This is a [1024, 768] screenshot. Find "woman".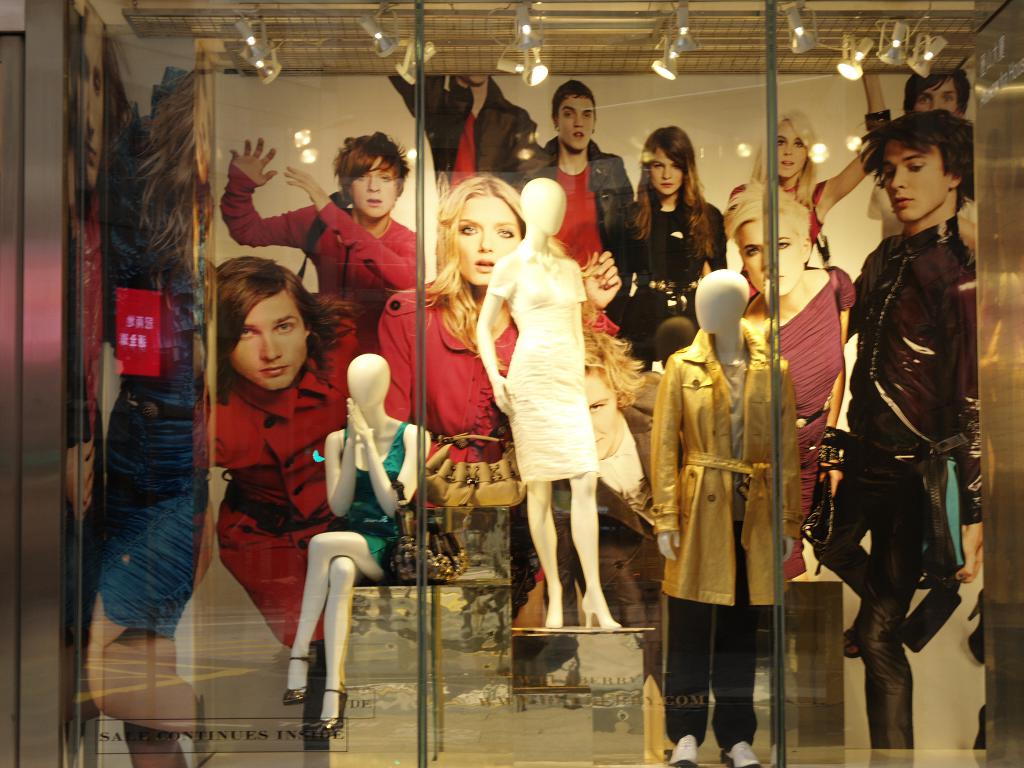
Bounding box: pyautogui.locateOnScreen(731, 177, 860, 589).
